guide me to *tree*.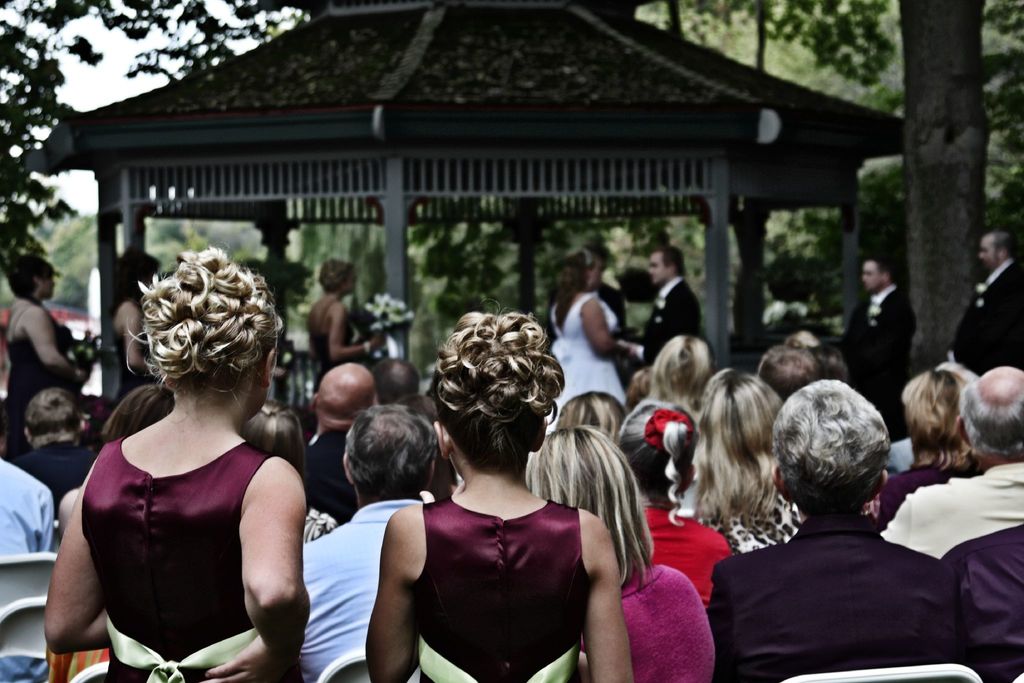
Guidance: Rect(438, 0, 590, 347).
